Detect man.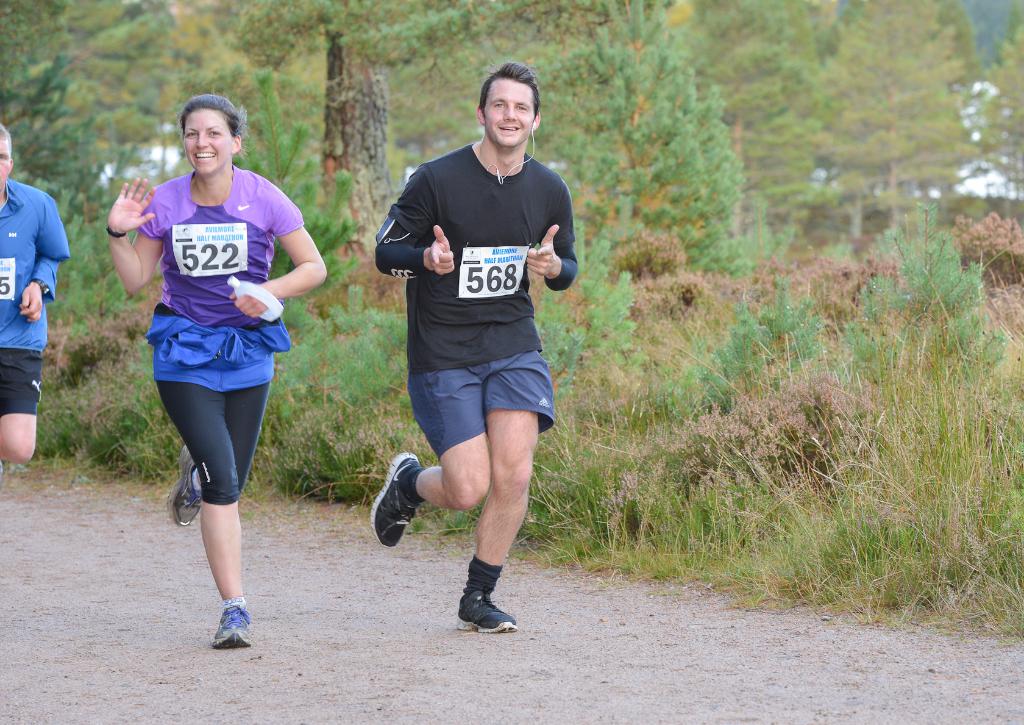
Detected at <region>0, 120, 70, 470</region>.
